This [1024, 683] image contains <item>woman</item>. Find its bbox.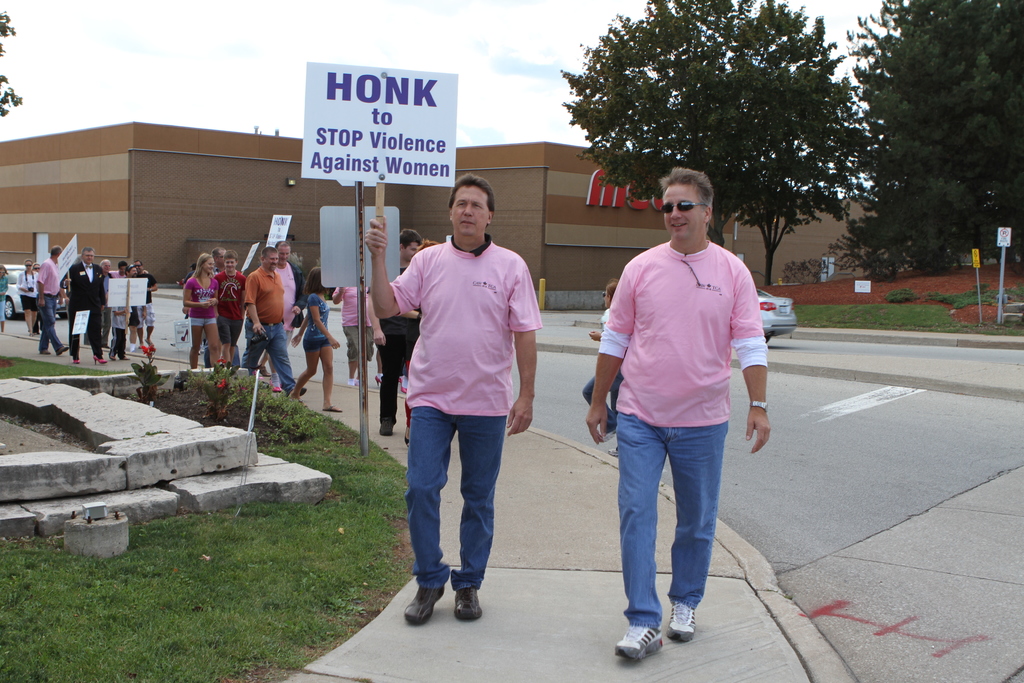
x1=184, y1=252, x2=219, y2=371.
